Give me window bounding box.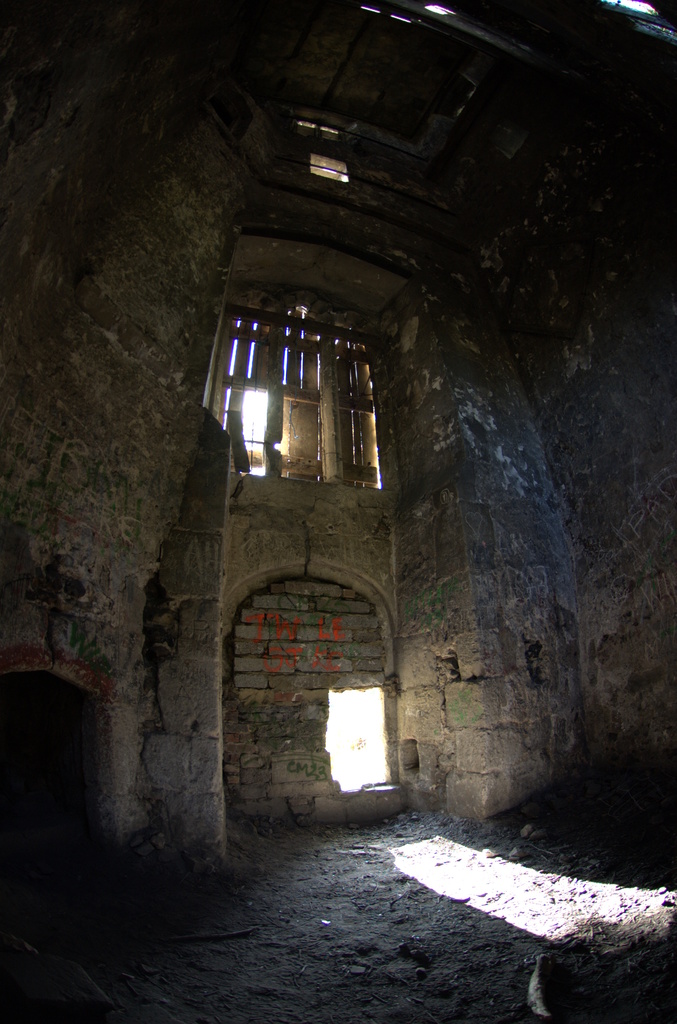
left=304, top=153, right=348, bottom=180.
